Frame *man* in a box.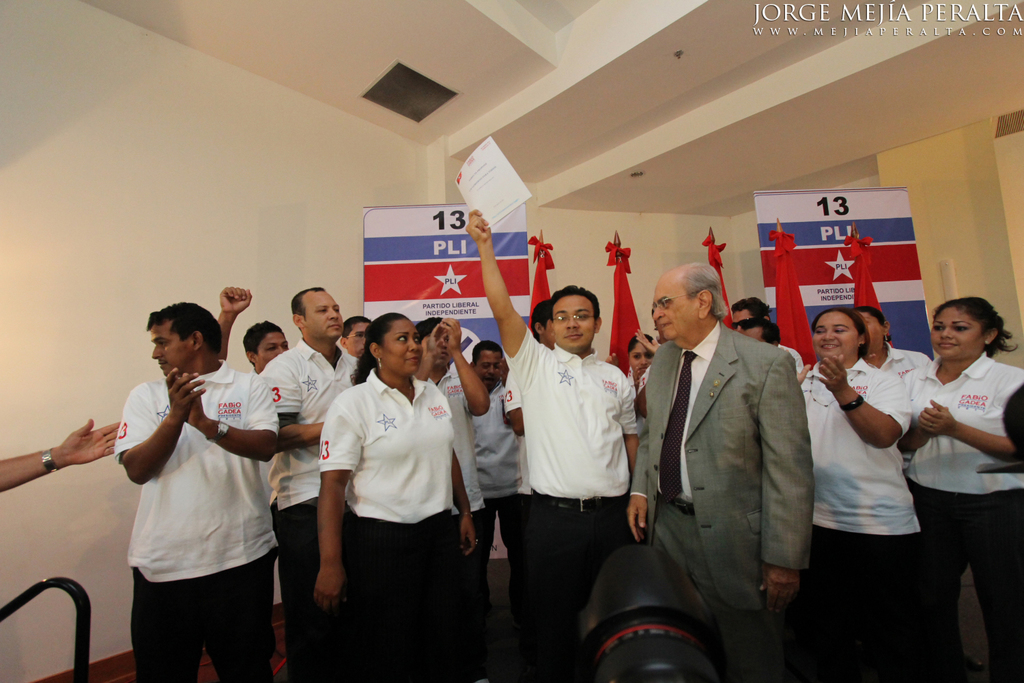
box(728, 294, 805, 384).
